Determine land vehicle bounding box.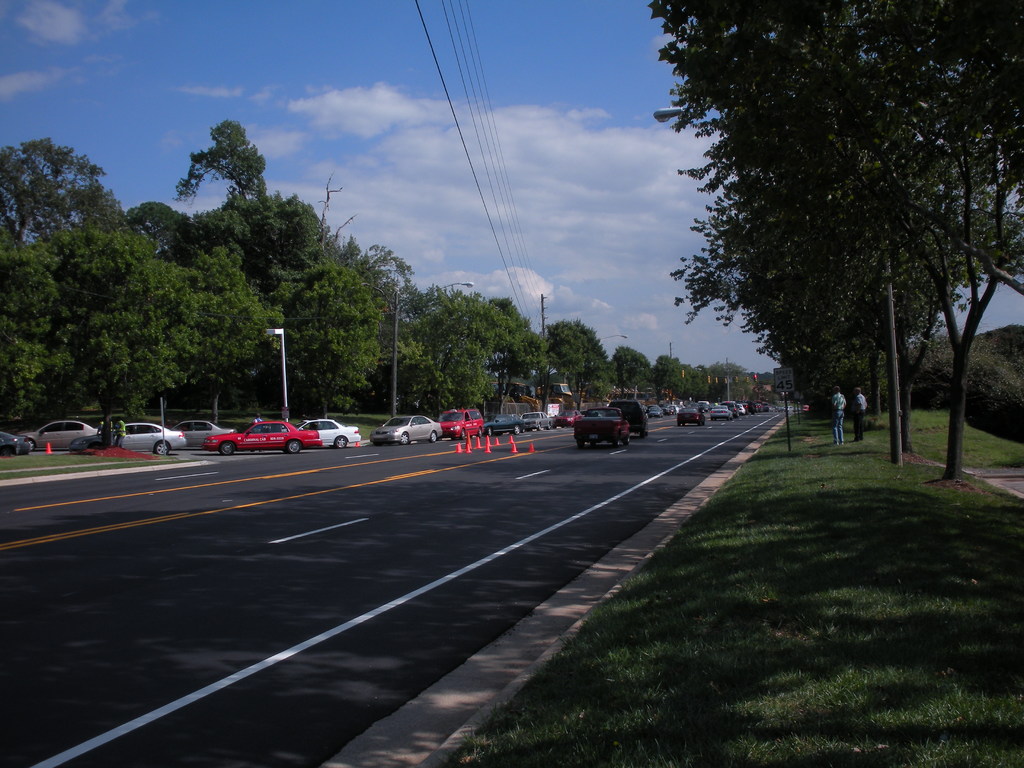
Determined: box(764, 403, 768, 410).
